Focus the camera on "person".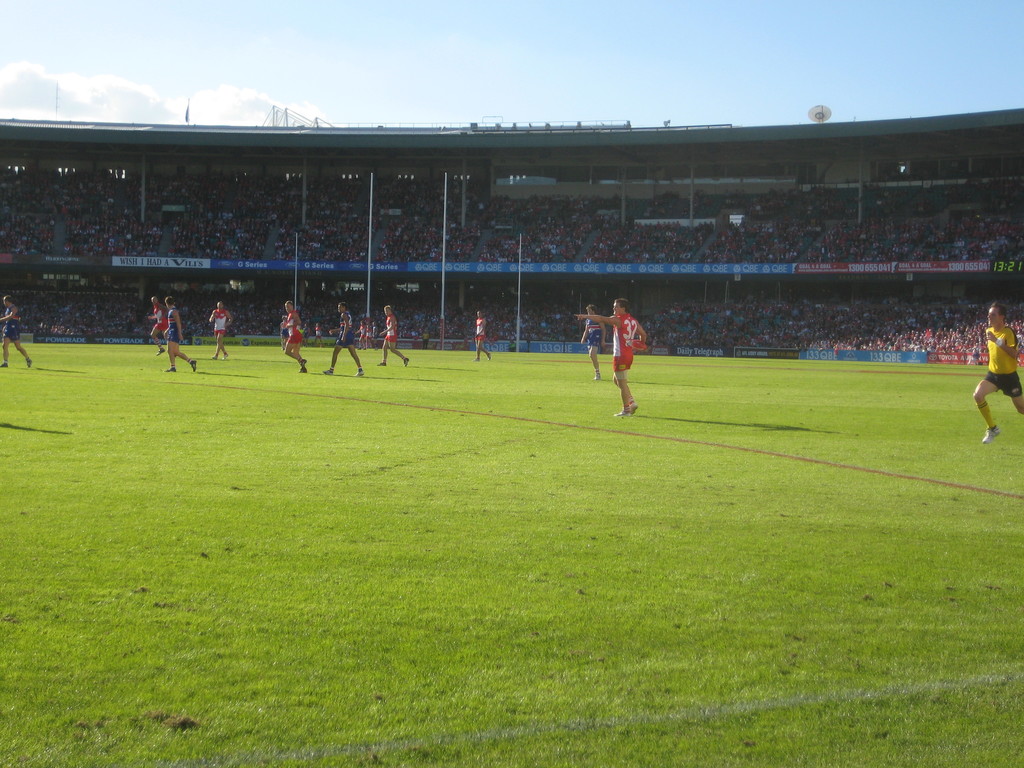
Focus region: 579:305:609:383.
